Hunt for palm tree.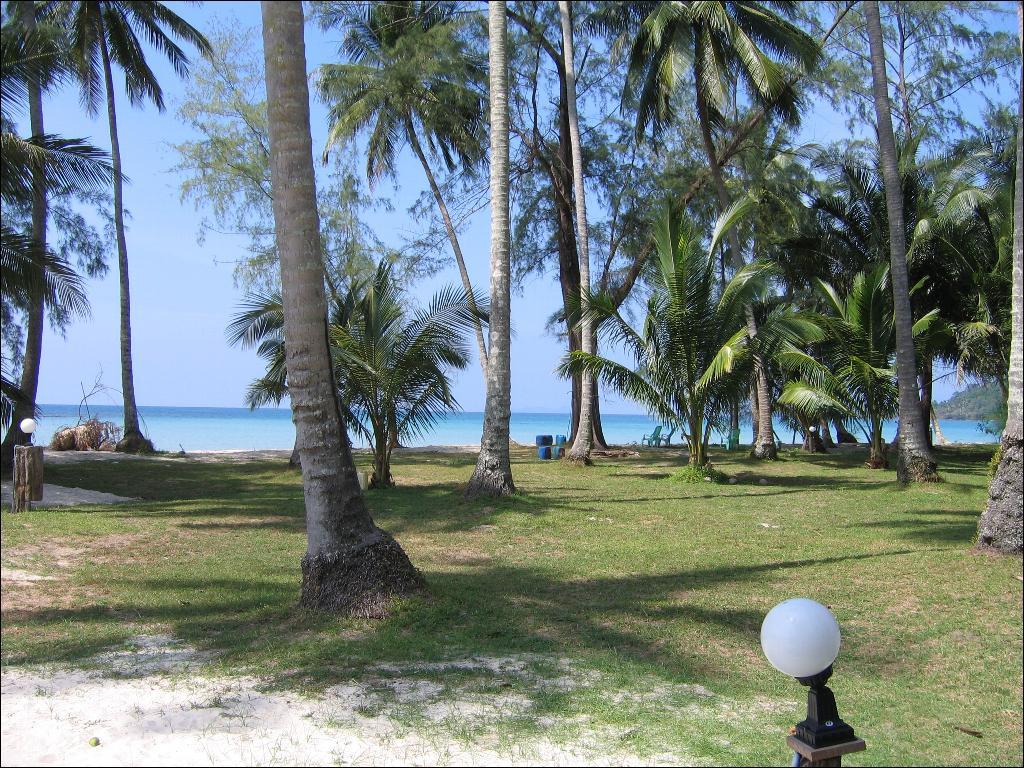
Hunted down at 561 236 737 431.
